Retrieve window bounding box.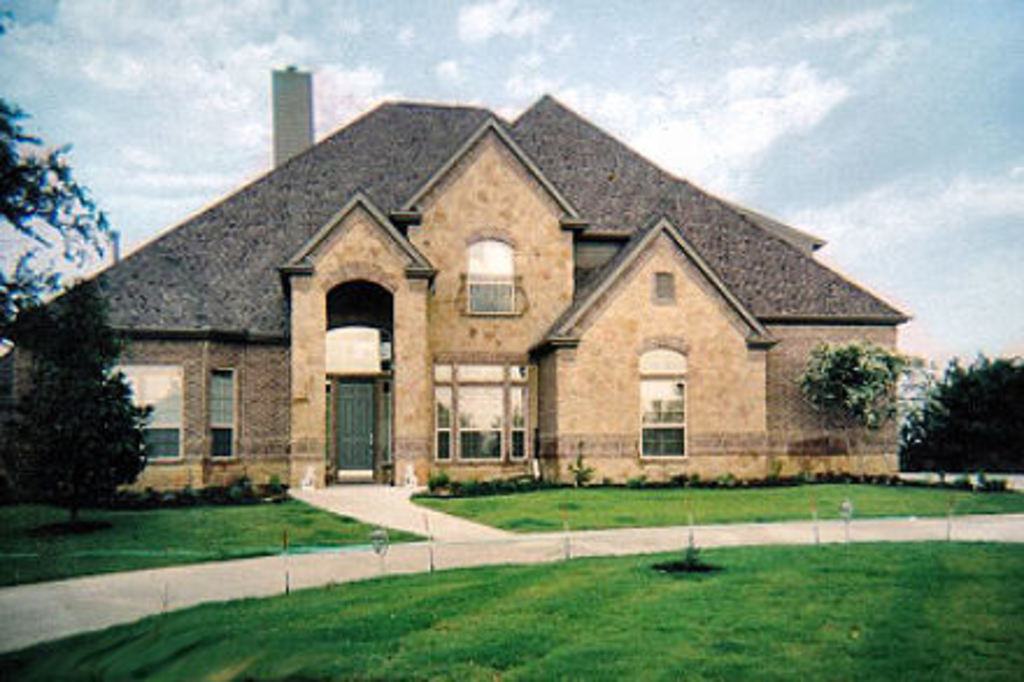
Bounding box: (left=433, top=363, right=519, bottom=461).
